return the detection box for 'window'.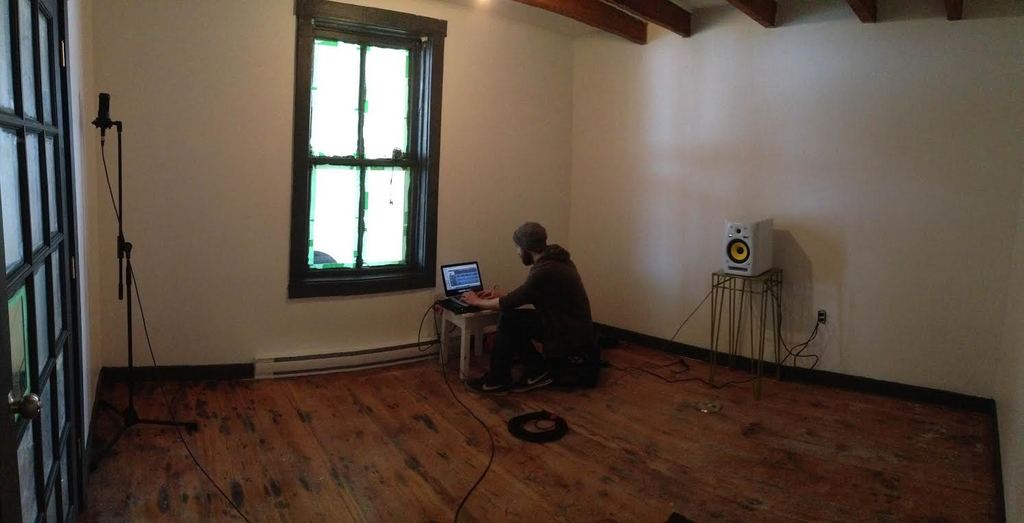
bbox=[0, 0, 89, 522].
